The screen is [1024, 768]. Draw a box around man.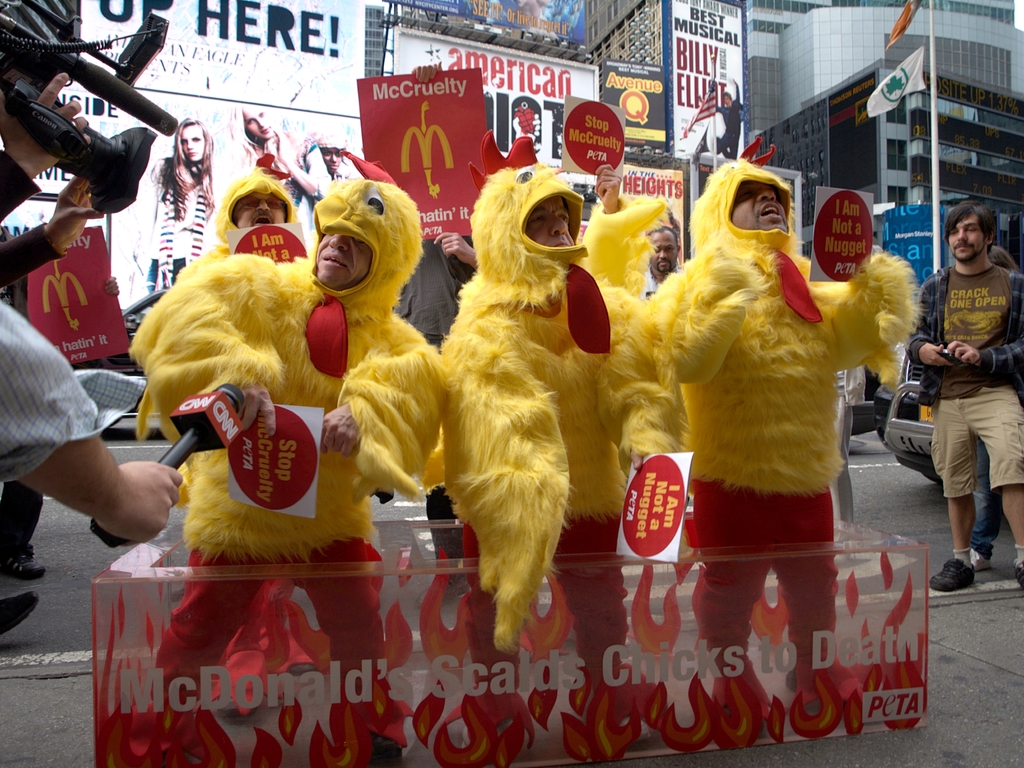
box=[0, 297, 184, 549].
